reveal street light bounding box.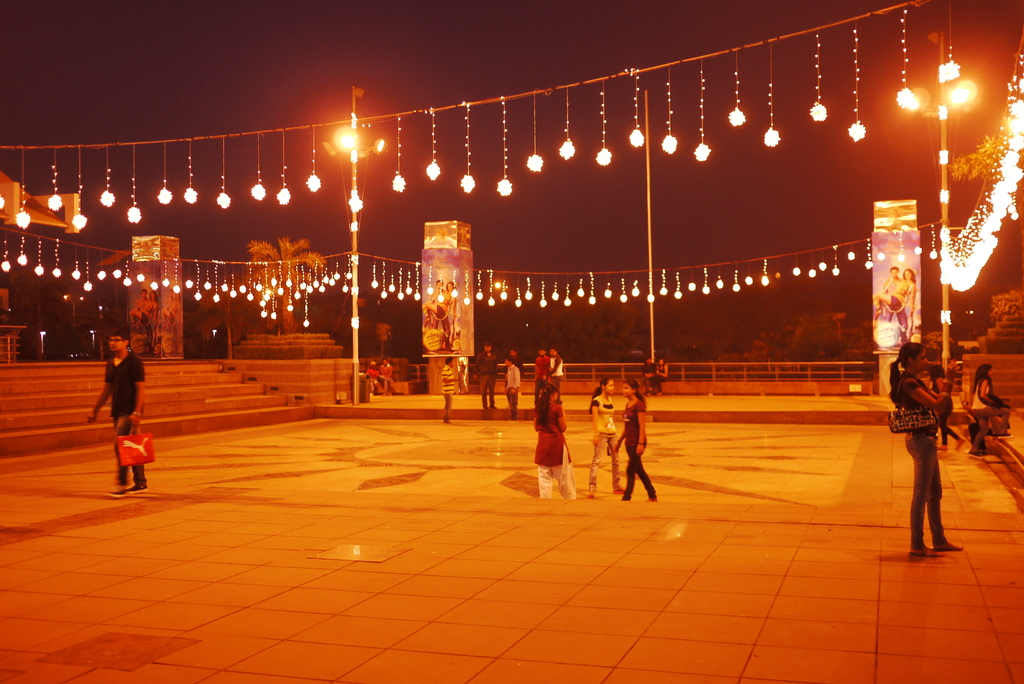
Revealed: l=324, t=88, r=386, b=403.
